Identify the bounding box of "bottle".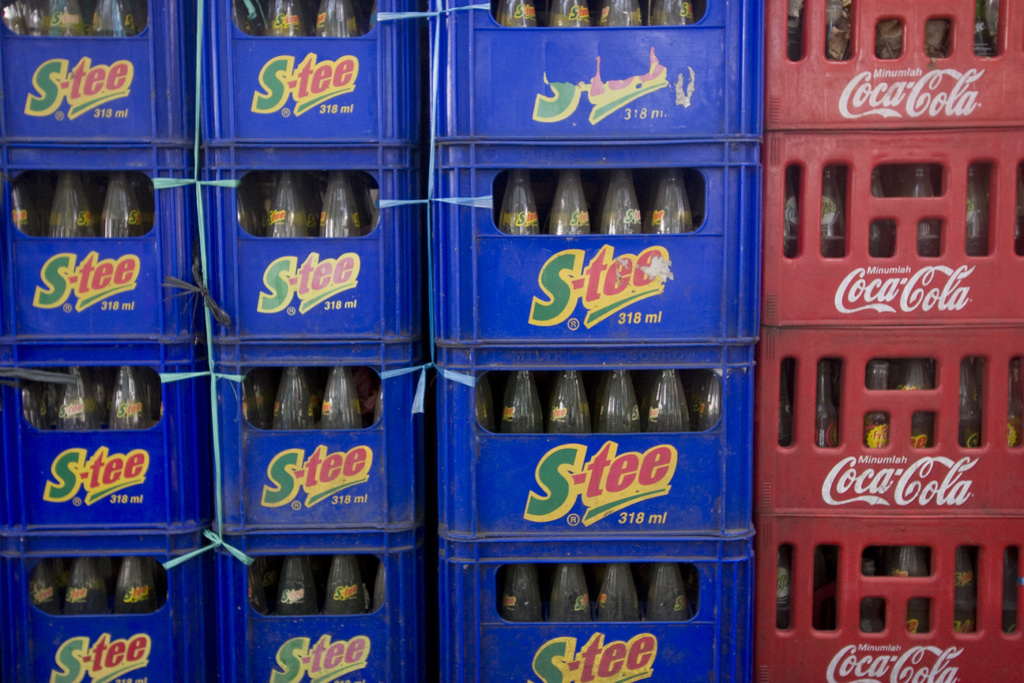
Rect(599, 167, 644, 237).
